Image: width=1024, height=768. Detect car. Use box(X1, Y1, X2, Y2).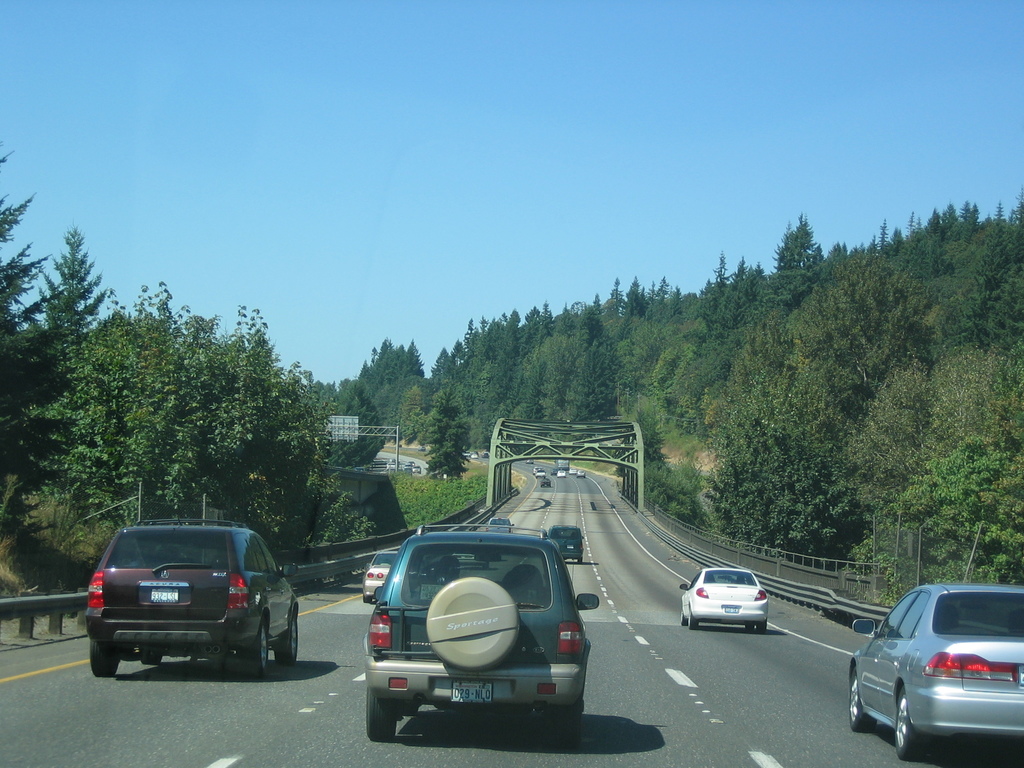
box(83, 513, 303, 681).
